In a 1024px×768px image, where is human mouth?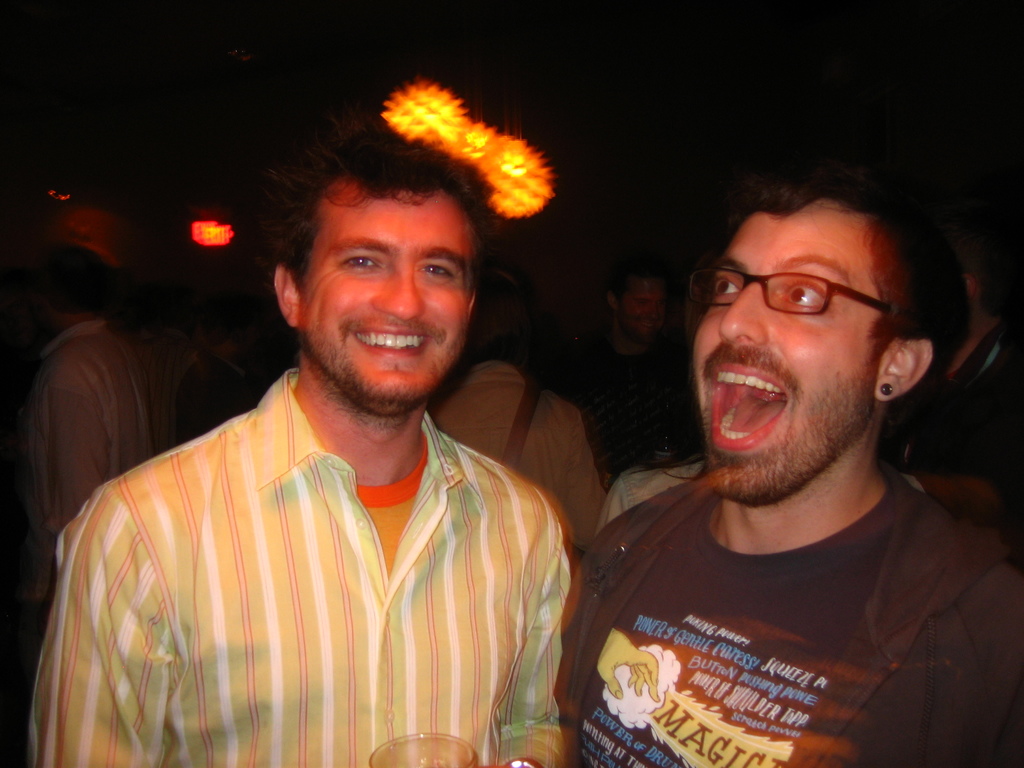
region(711, 357, 792, 442).
